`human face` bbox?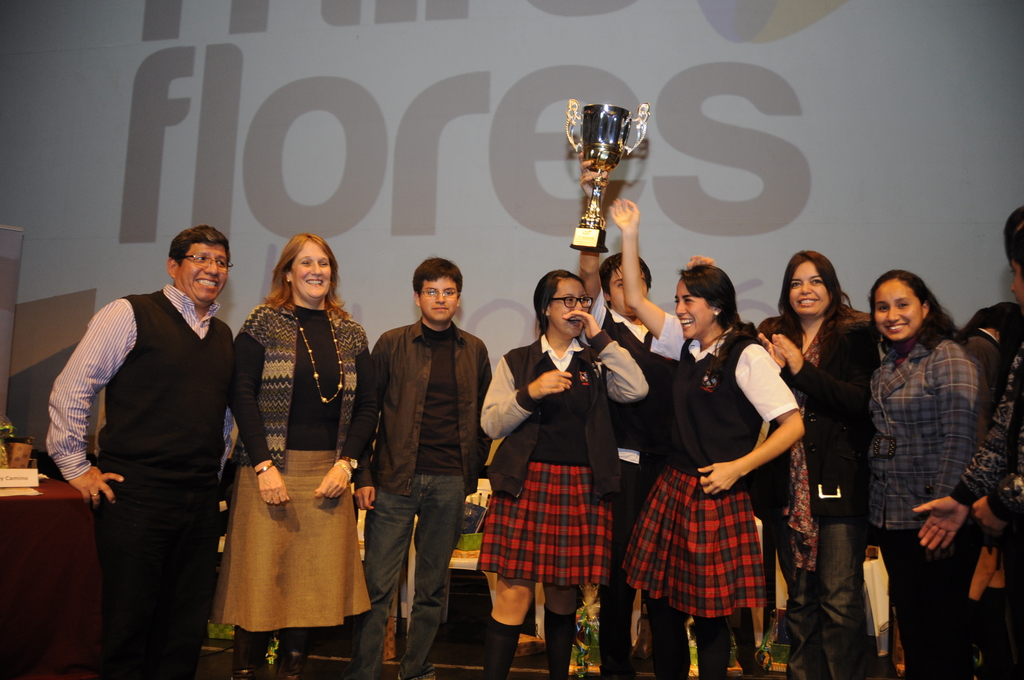
542:273:591:337
